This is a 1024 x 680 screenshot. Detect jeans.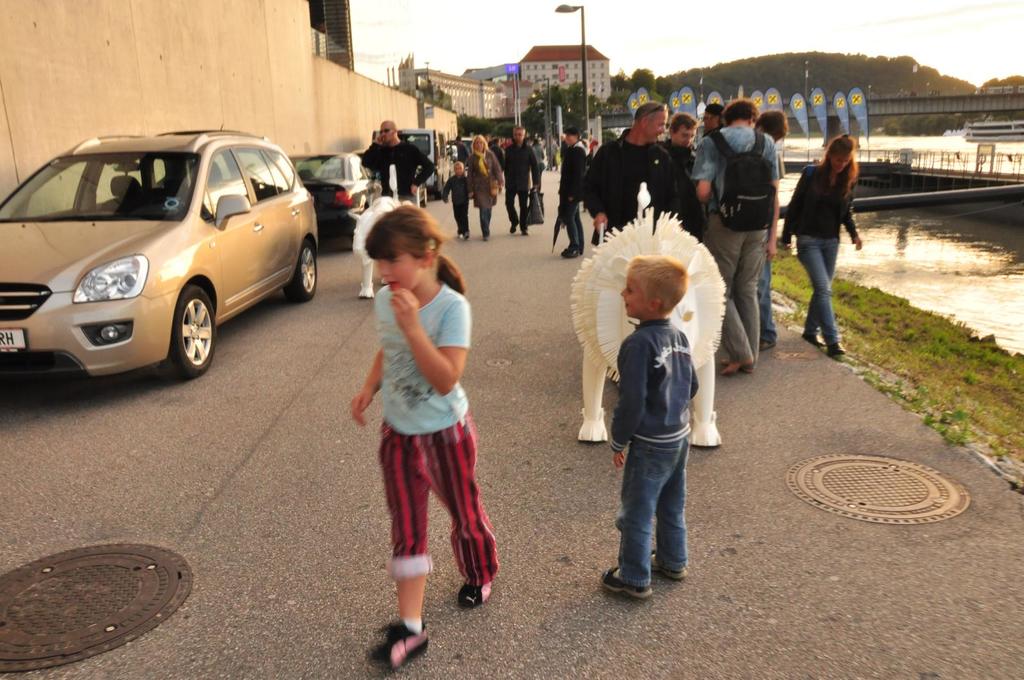
bbox=[557, 200, 584, 253].
